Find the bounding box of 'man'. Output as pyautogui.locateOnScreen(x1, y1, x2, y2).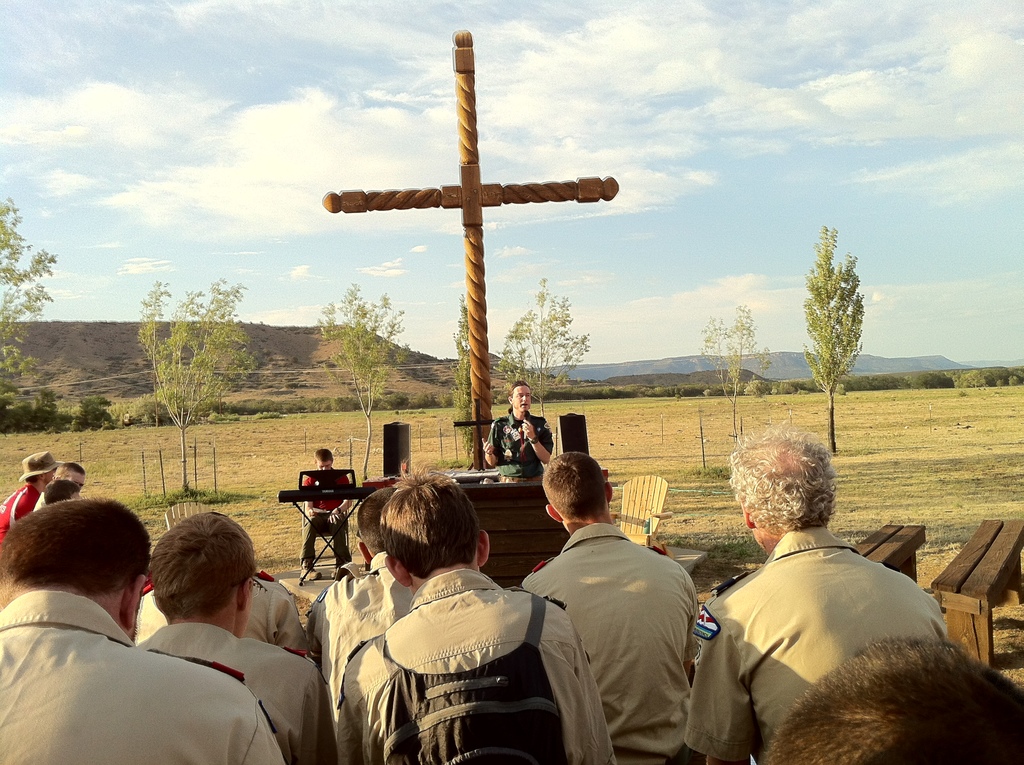
pyautogui.locateOnScreen(684, 427, 949, 764).
